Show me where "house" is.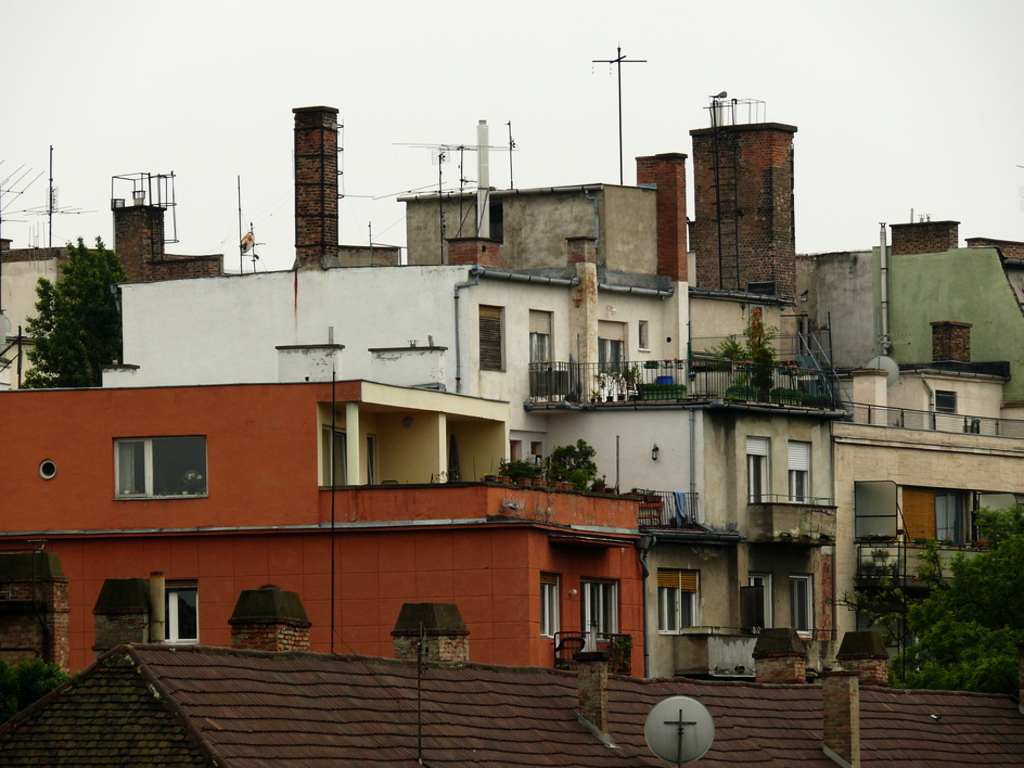
"house" is at (116,260,826,682).
